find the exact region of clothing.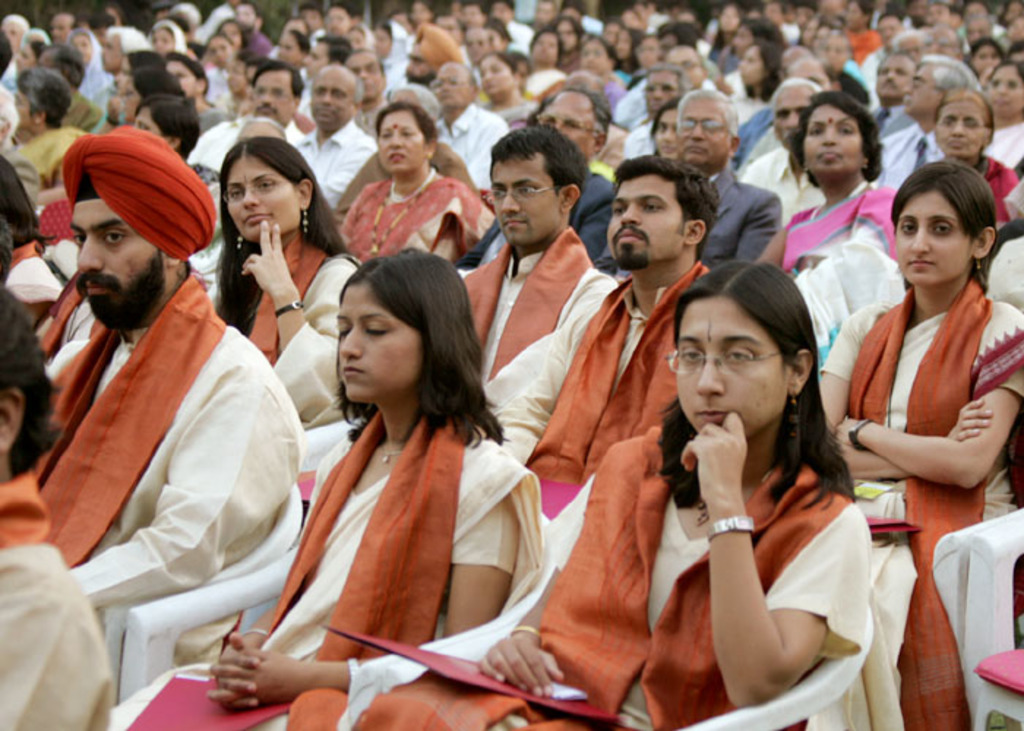
Exact region: [363, 430, 872, 730].
